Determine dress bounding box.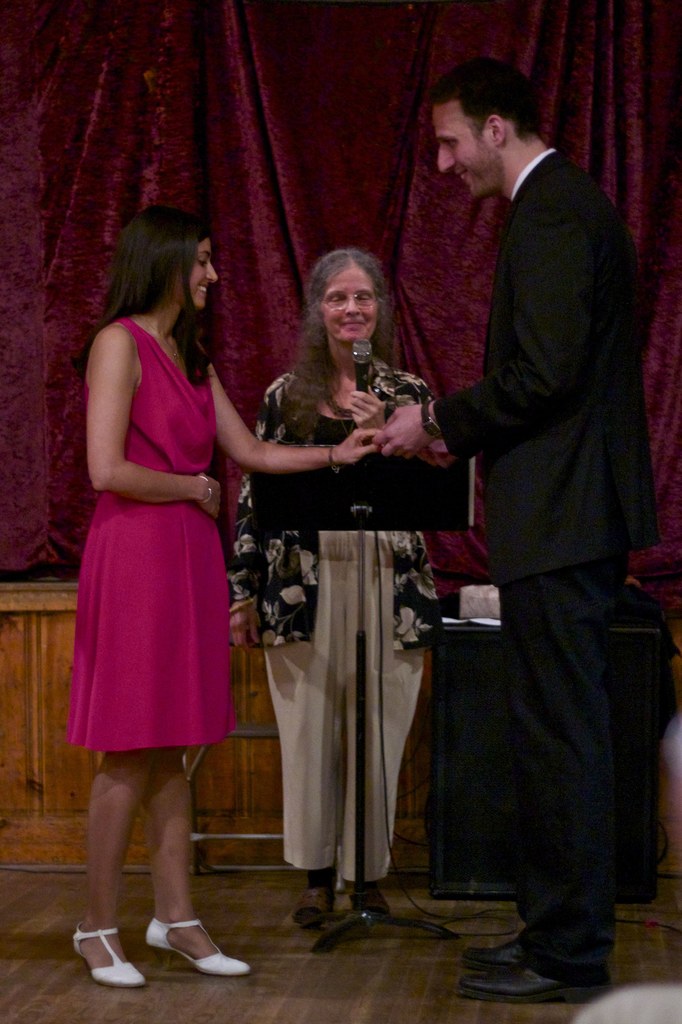
Determined: box(65, 317, 239, 755).
